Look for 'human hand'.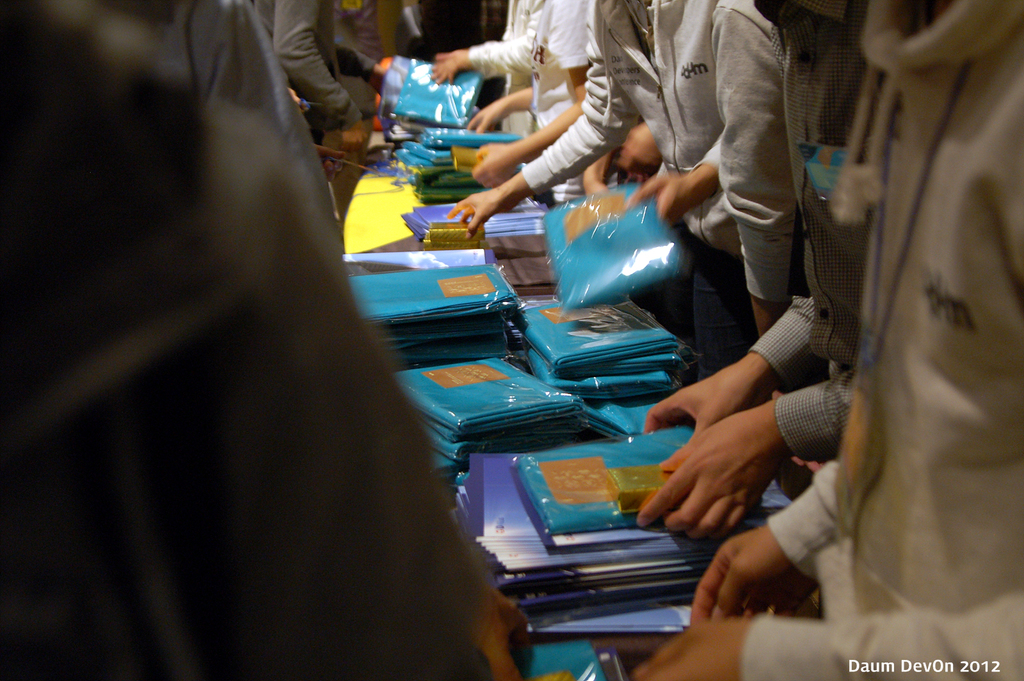
Found: select_region(479, 586, 532, 664).
